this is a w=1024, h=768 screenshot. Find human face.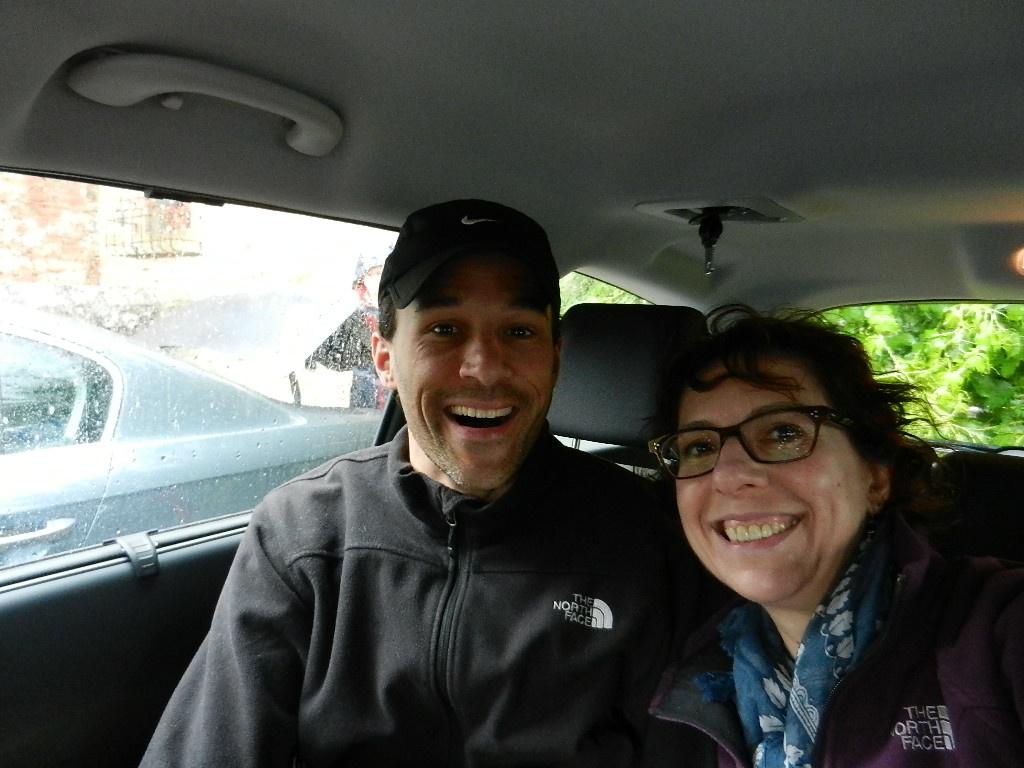
Bounding box: {"x1": 387, "y1": 249, "x2": 563, "y2": 489}.
